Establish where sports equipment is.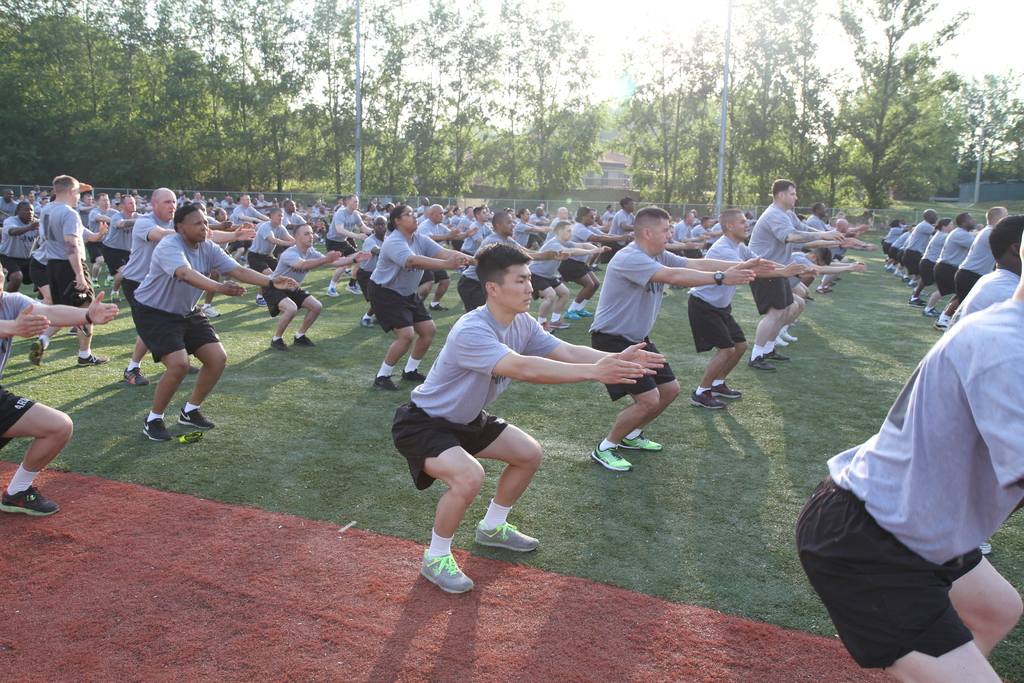
Established at x1=200, y1=308, x2=221, y2=318.
